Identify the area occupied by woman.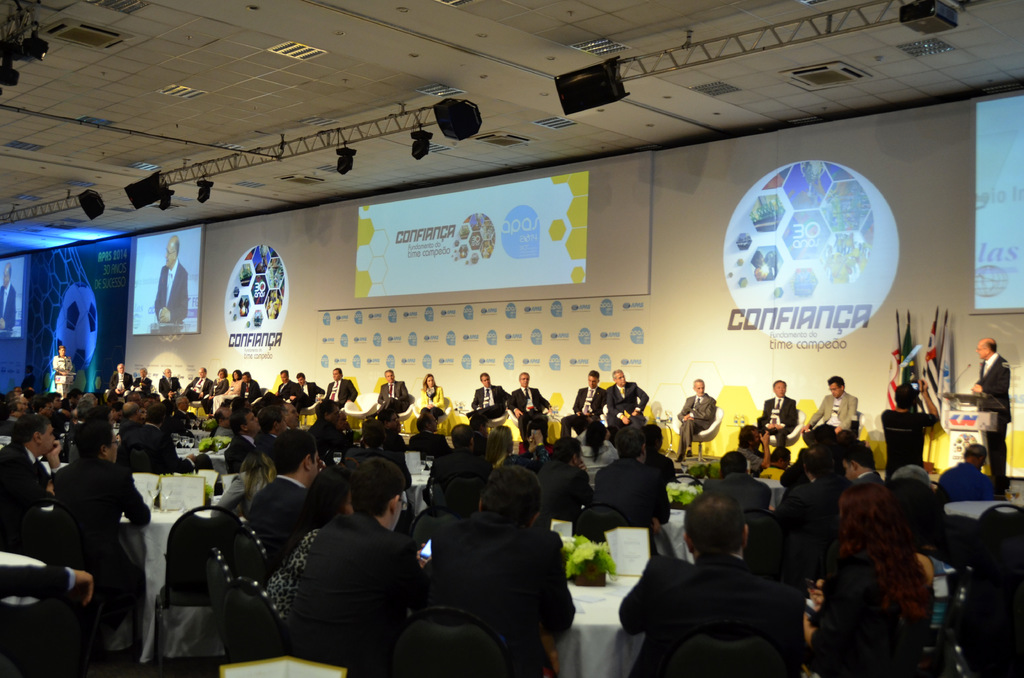
Area: (800,485,933,677).
